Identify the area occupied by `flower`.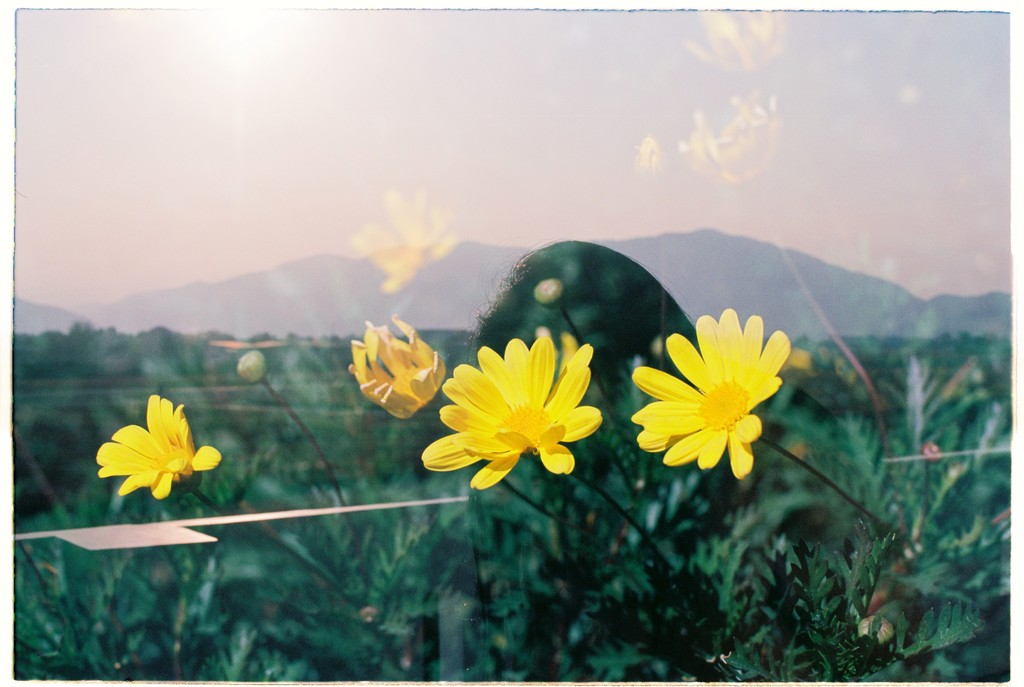
Area: left=420, top=327, right=611, bottom=492.
